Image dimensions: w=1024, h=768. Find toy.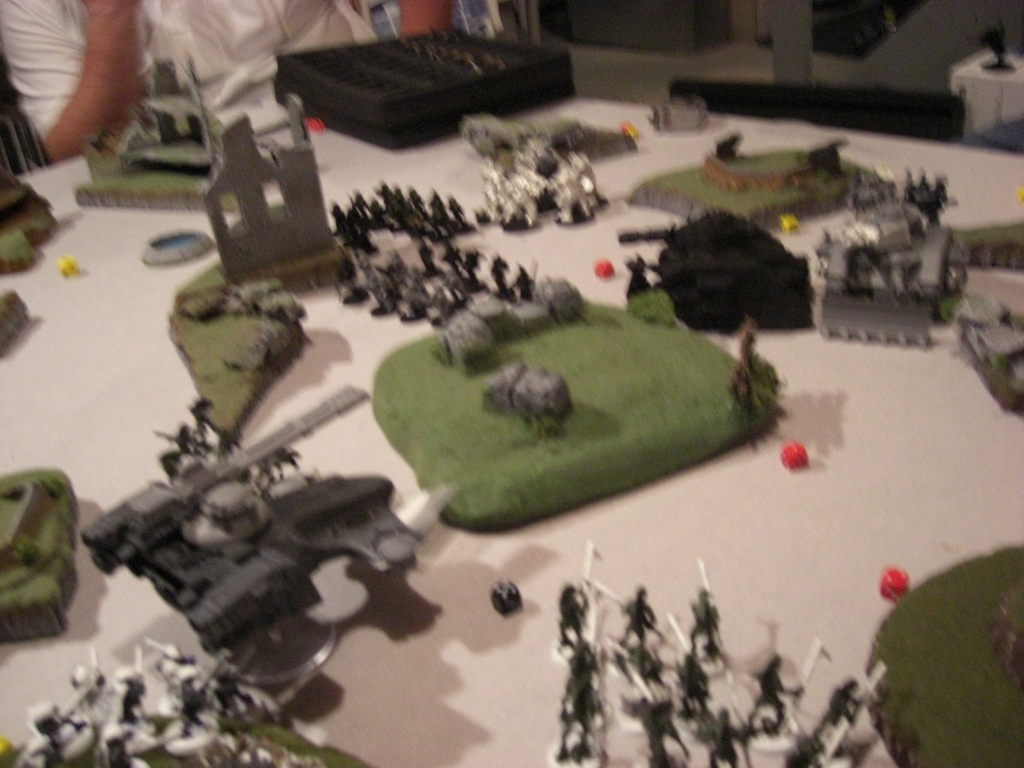
[0,465,80,648].
